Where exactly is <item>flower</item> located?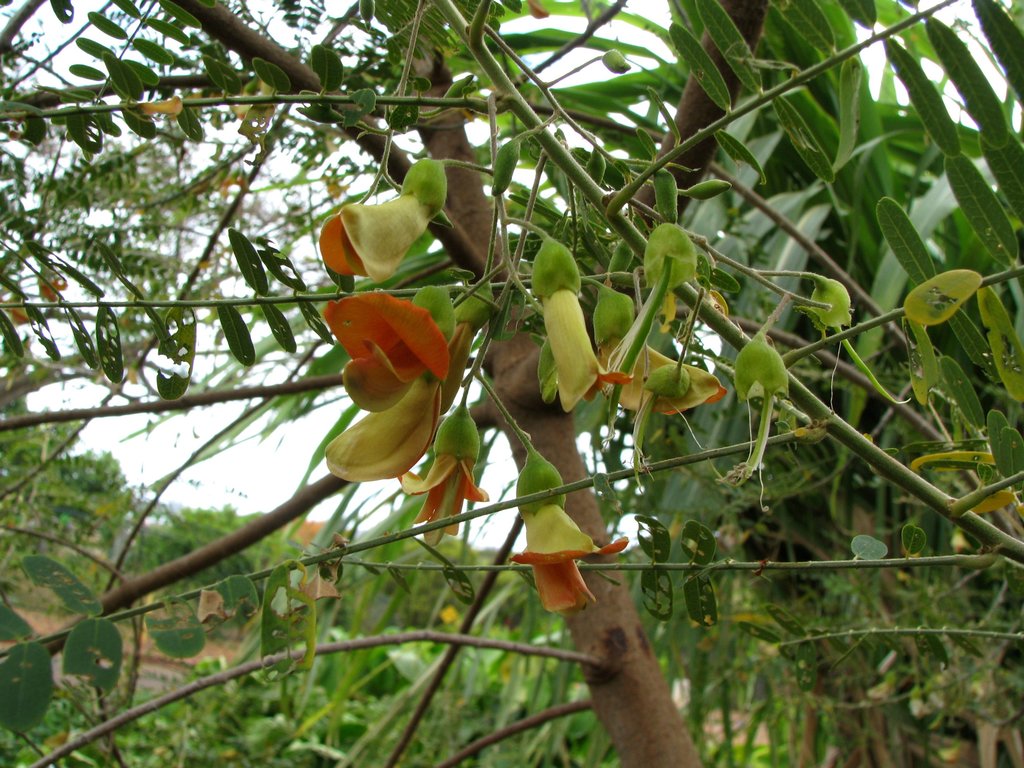
Its bounding box is (319,156,442,280).
